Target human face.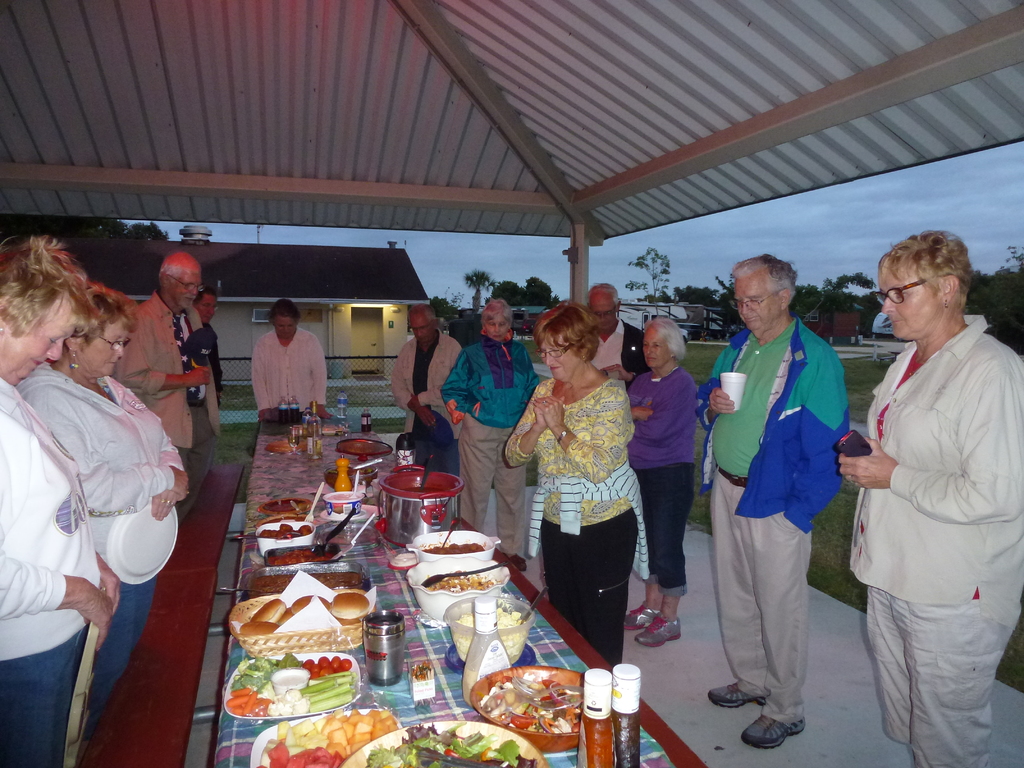
Target region: [169, 269, 202, 308].
